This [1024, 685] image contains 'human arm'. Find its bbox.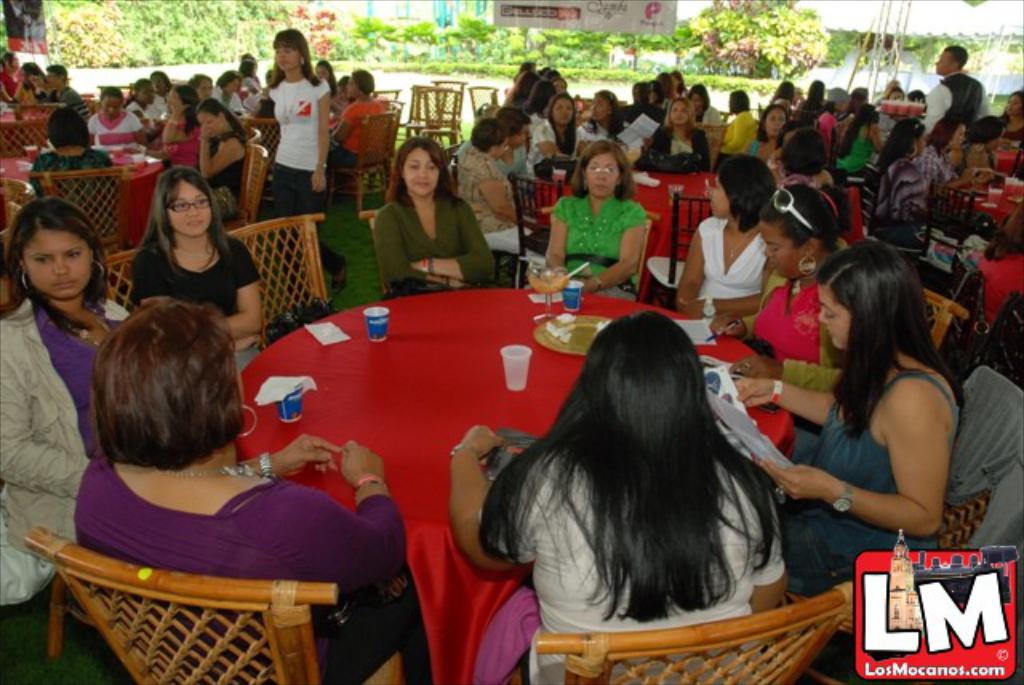
(left=131, top=248, right=269, bottom=352).
